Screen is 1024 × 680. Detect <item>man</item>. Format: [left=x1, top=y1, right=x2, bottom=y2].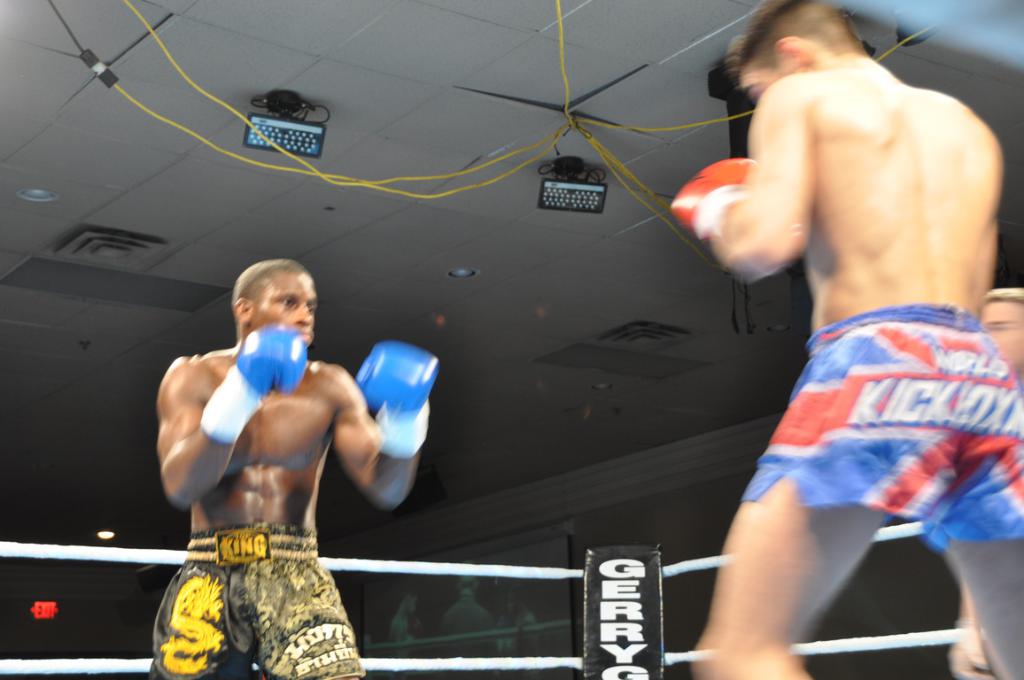
[left=154, top=253, right=442, bottom=679].
